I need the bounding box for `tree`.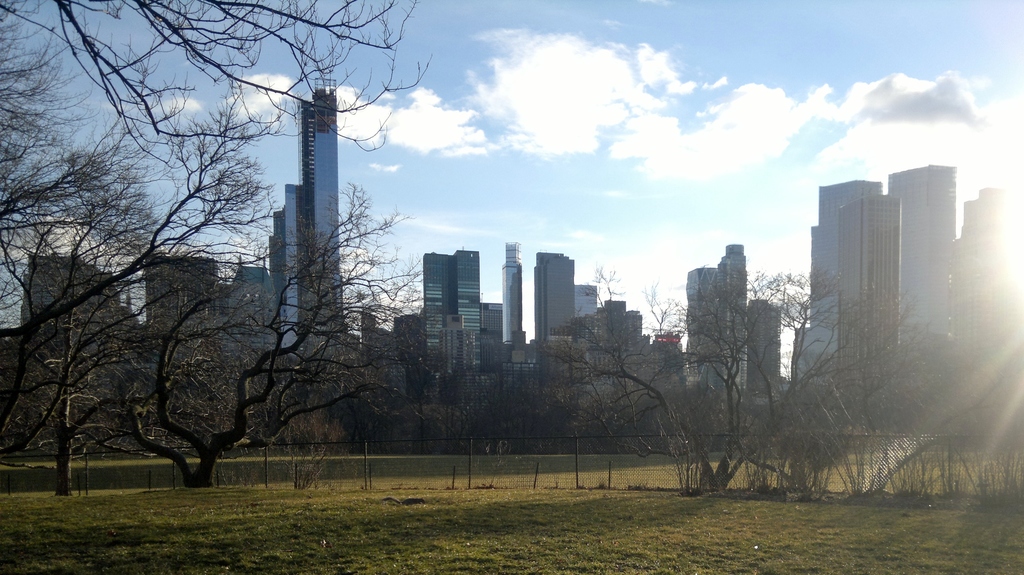
Here it is: bbox(0, 172, 438, 489).
